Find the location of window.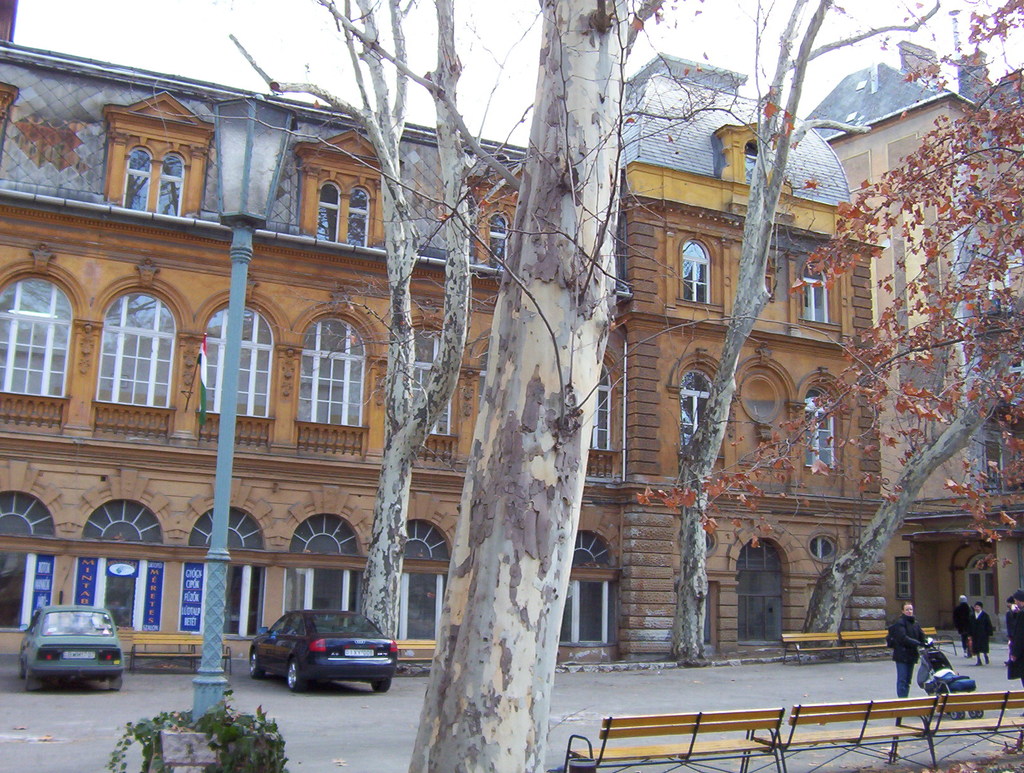
Location: locate(99, 273, 194, 413).
